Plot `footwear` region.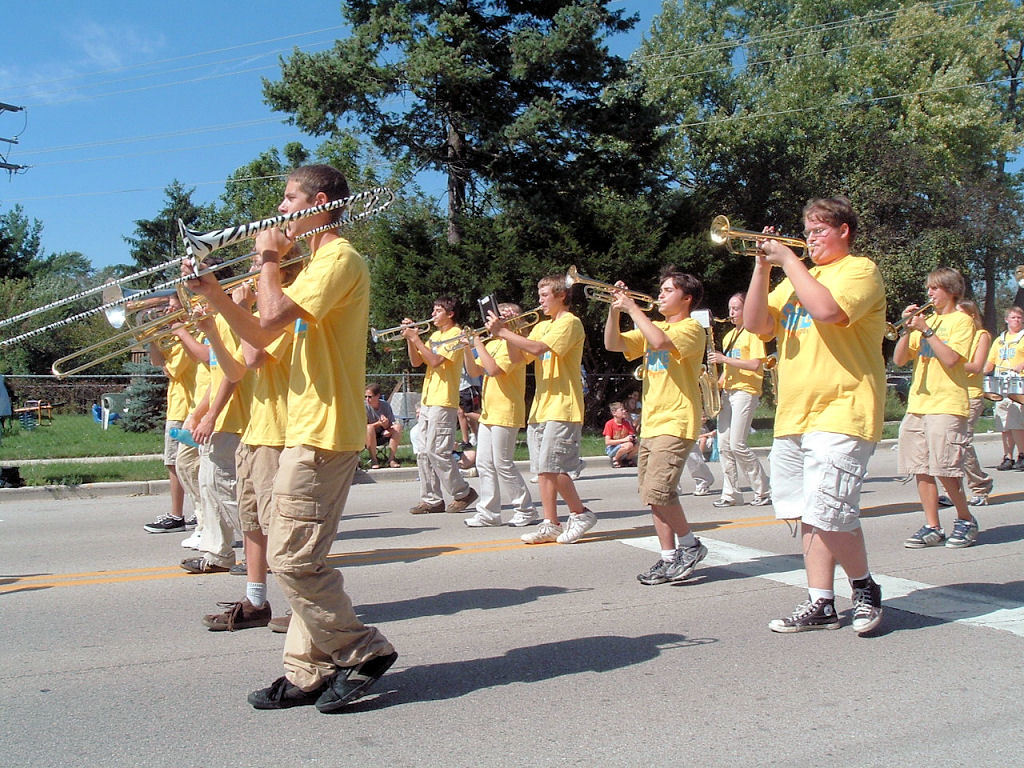
Plotted at select_region(507, 511, 536, 529).
